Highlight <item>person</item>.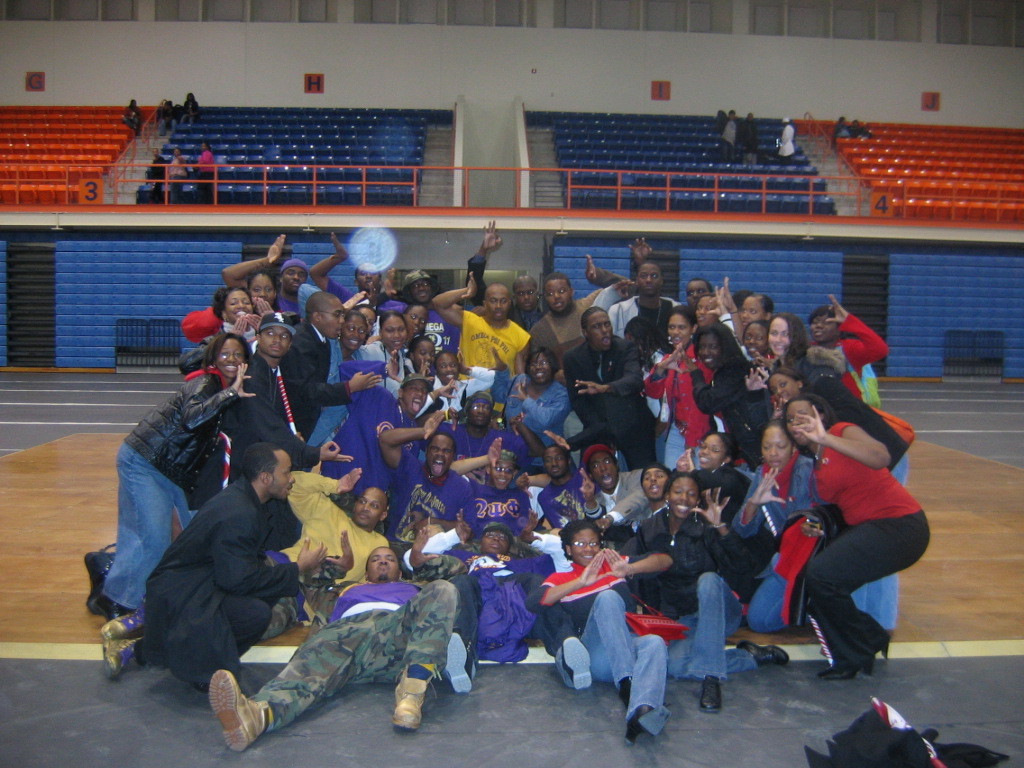
Highlighted region: (467, 221, 546, 322).
